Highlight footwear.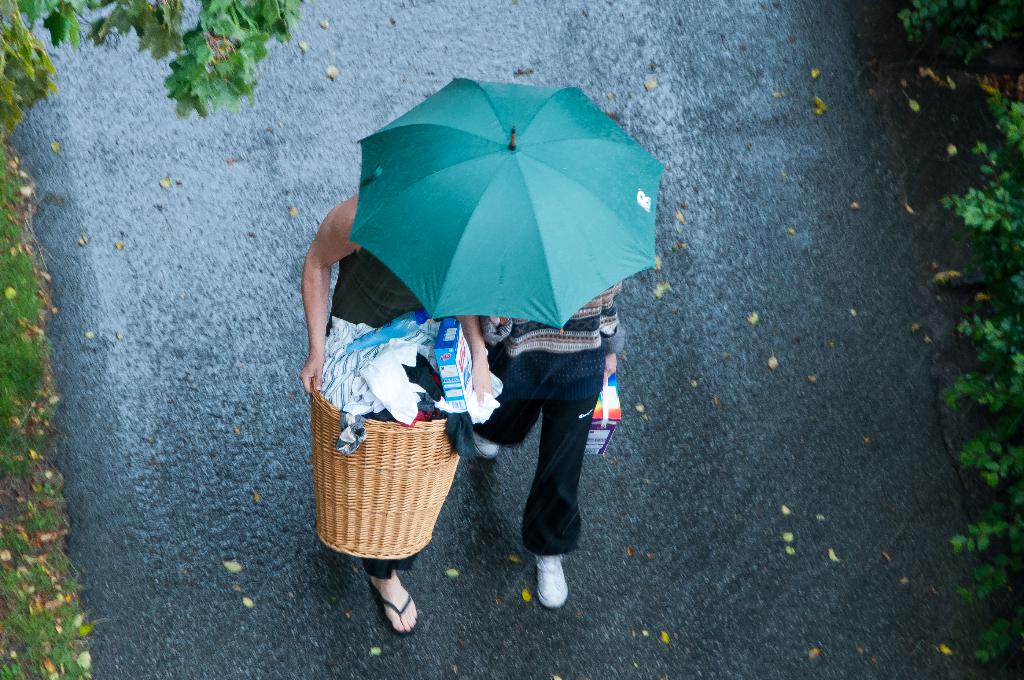
Highlighted region: bbox=[536, 553, 570, 608].
